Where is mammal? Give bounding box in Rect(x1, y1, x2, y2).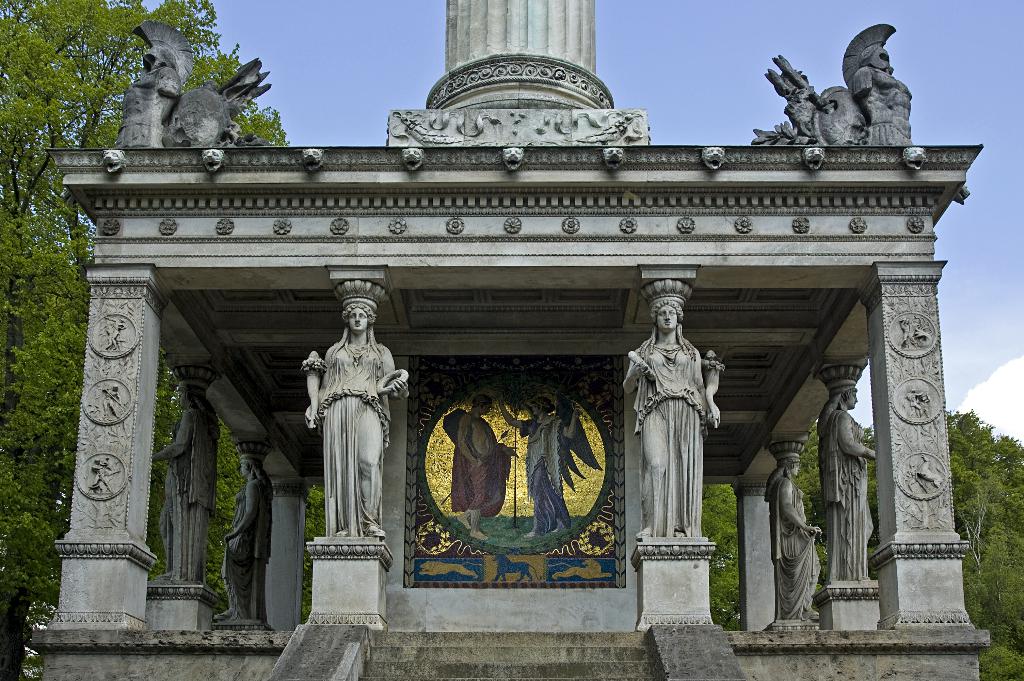
Rect(900, 315, 920, 345).
